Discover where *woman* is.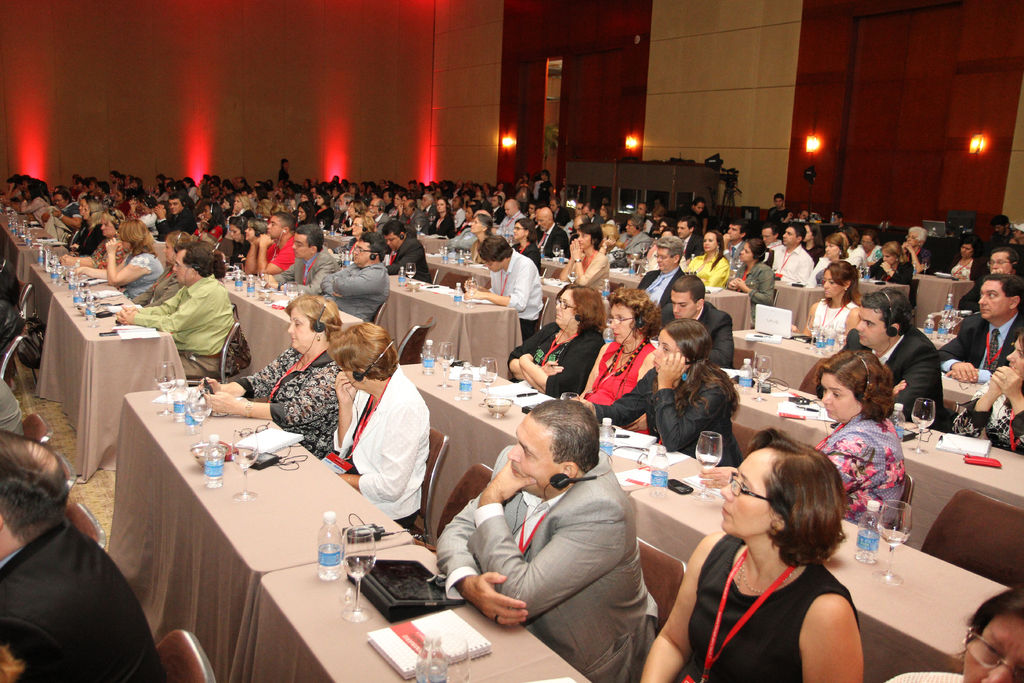
Discovered at (942, 324, 1023, 457).
